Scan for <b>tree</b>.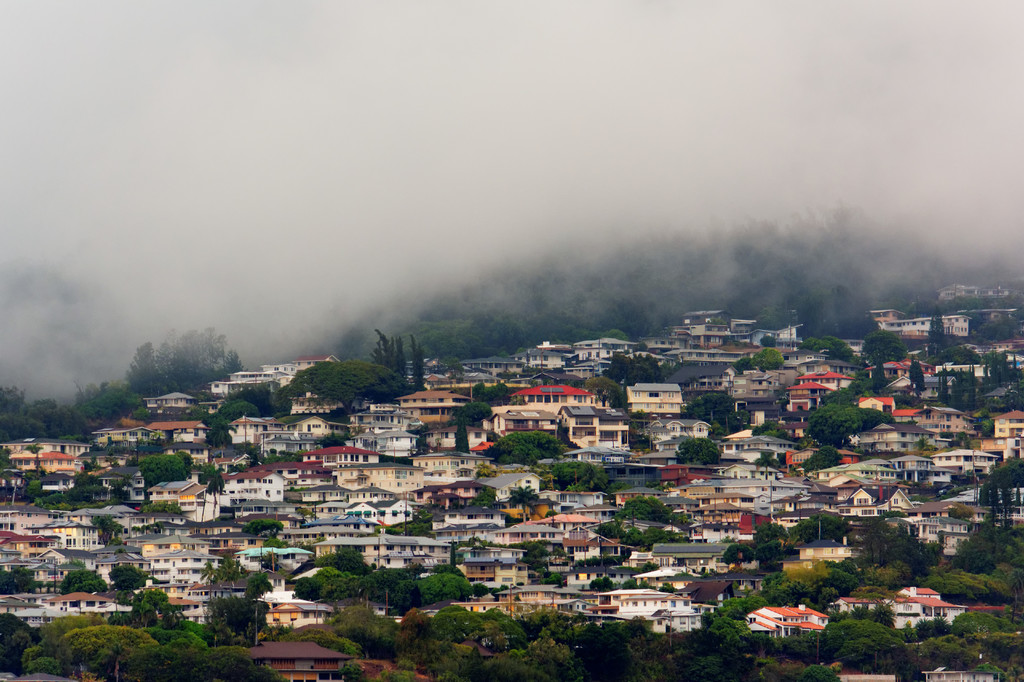
Scan result: (x1=759, y1=543, x2=780, y2=568).
